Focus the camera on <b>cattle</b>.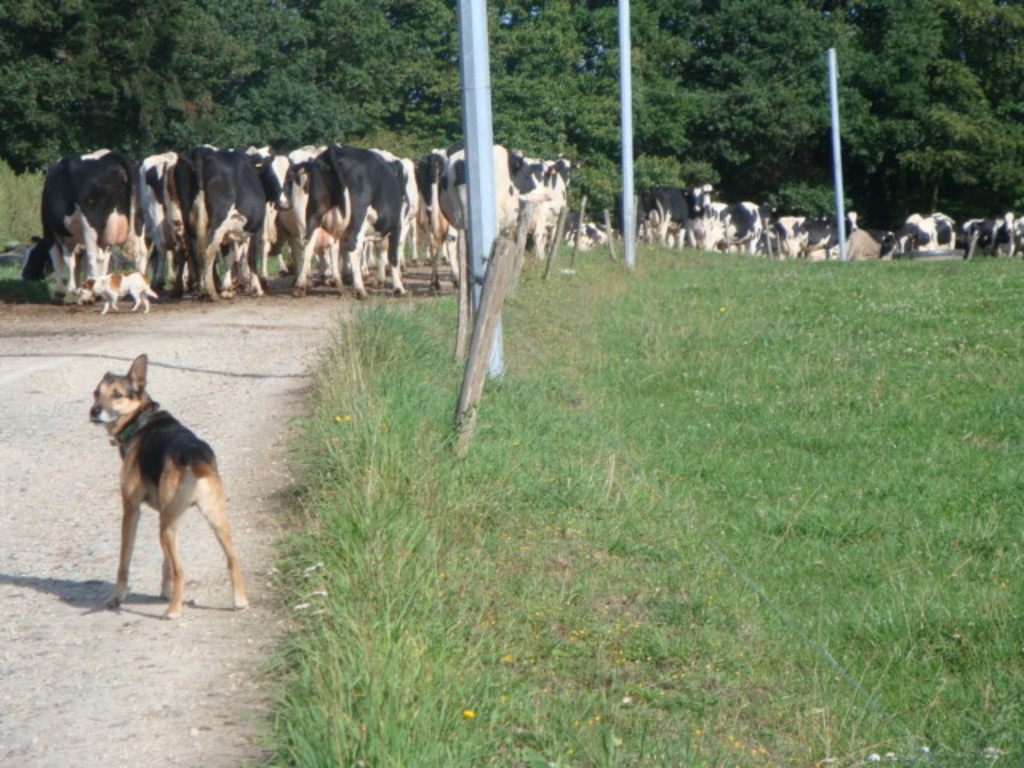
Focus region: 355/149/422/282.
